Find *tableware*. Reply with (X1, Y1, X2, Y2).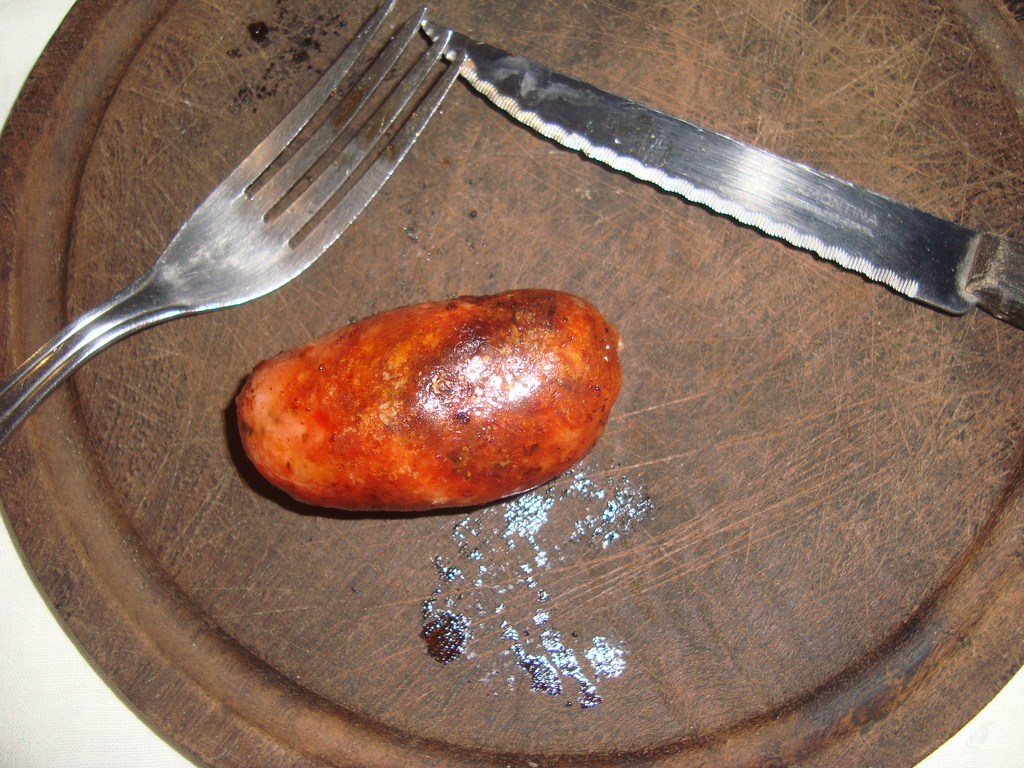
(0, 0, 468, 445).
